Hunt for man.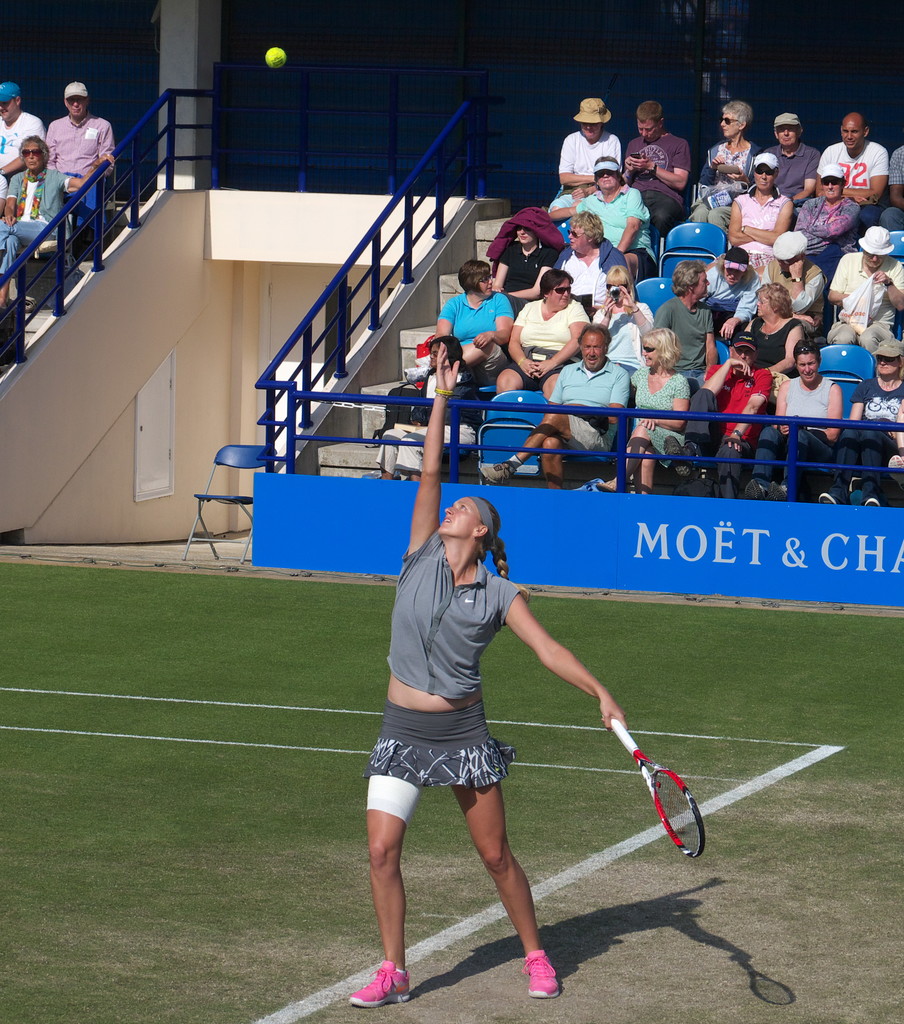
Hunted down at <bbox>882, 138, 903, 230</bbox>.
